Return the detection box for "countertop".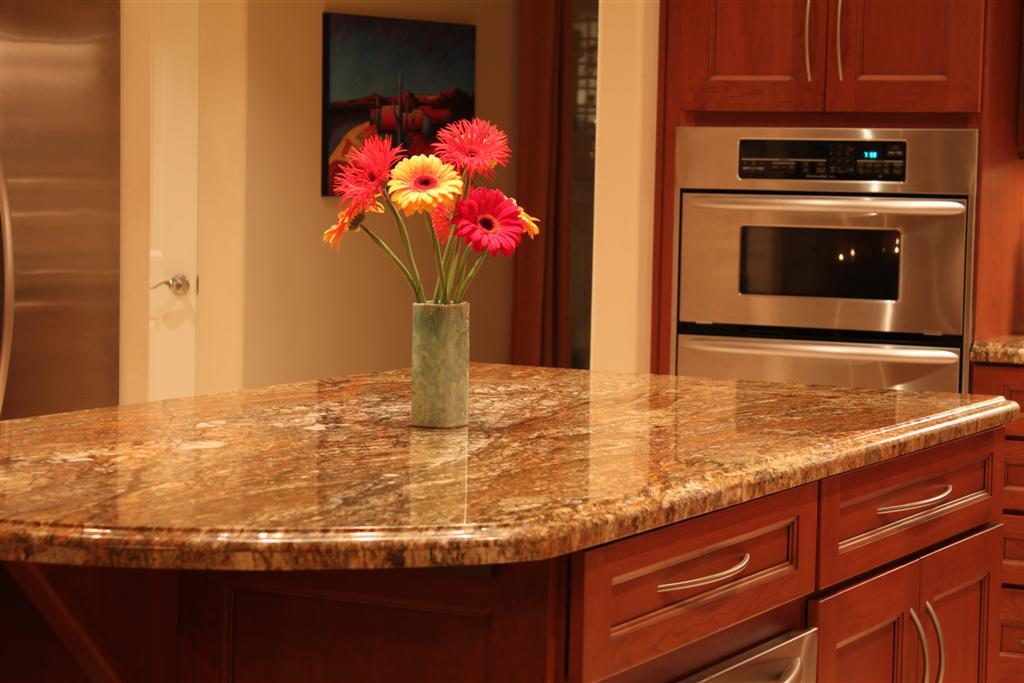
Rect(0, 351, 1022, 682).
